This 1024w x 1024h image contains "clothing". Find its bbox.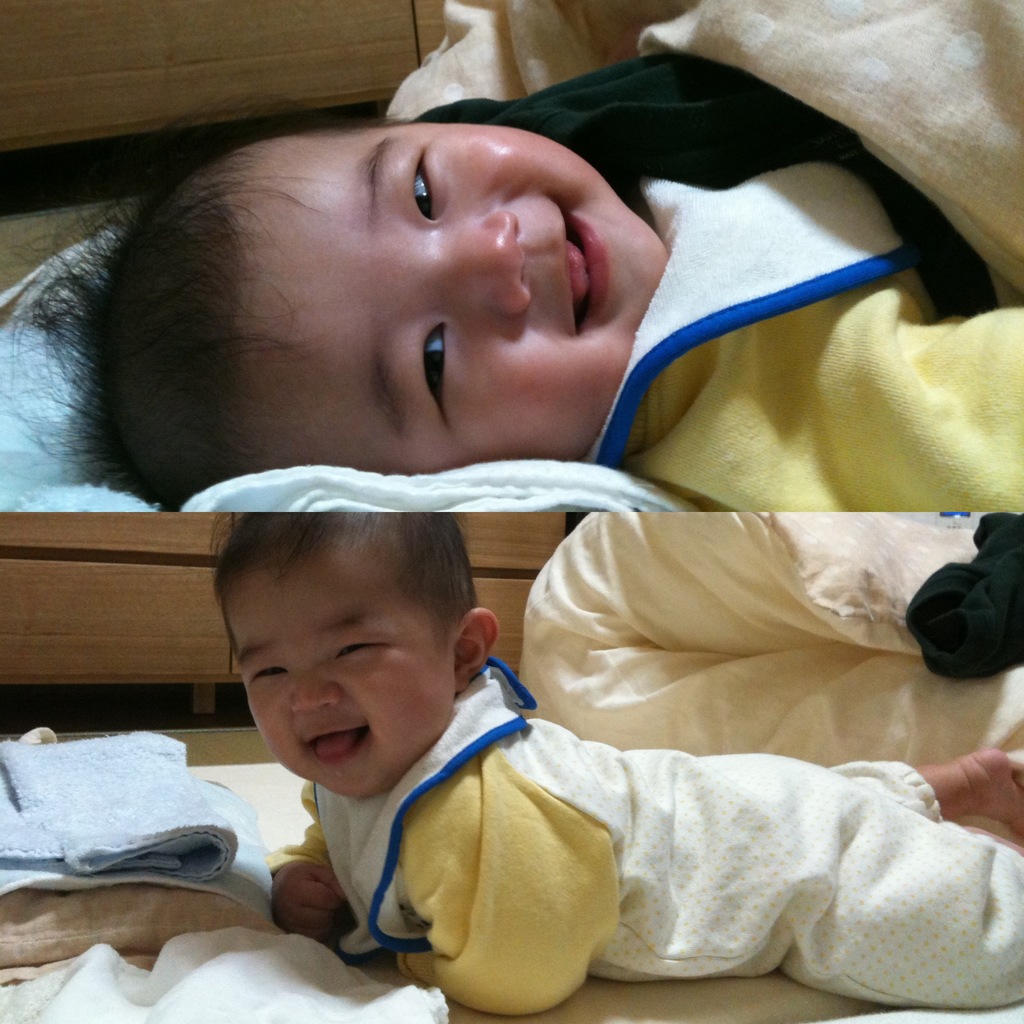
(left=193, top=621, right=998, bottom=1006).
